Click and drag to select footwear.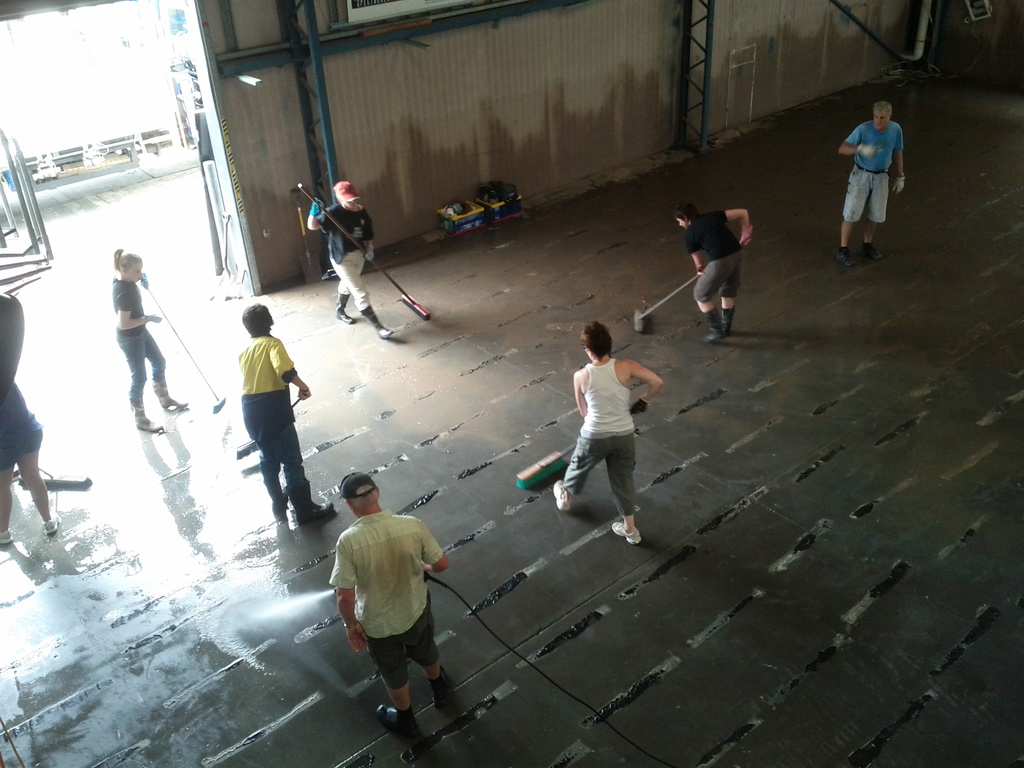
Selection: Rect(131, 405, 170, 441).
